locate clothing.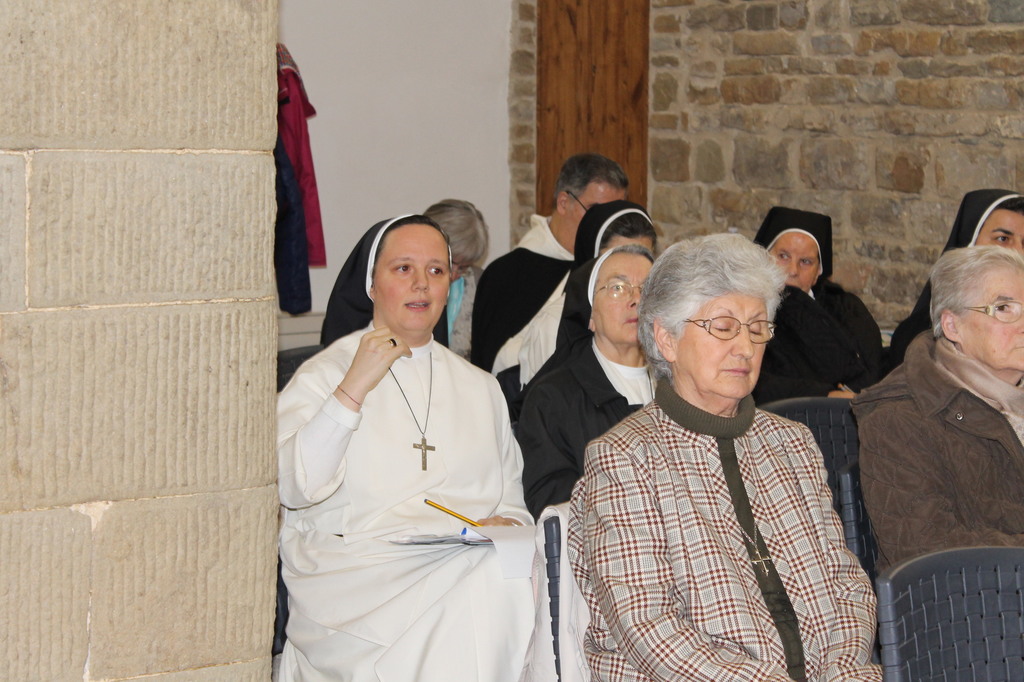
Bounding box: x1=316, y1=219, x2=453, y2=355.
